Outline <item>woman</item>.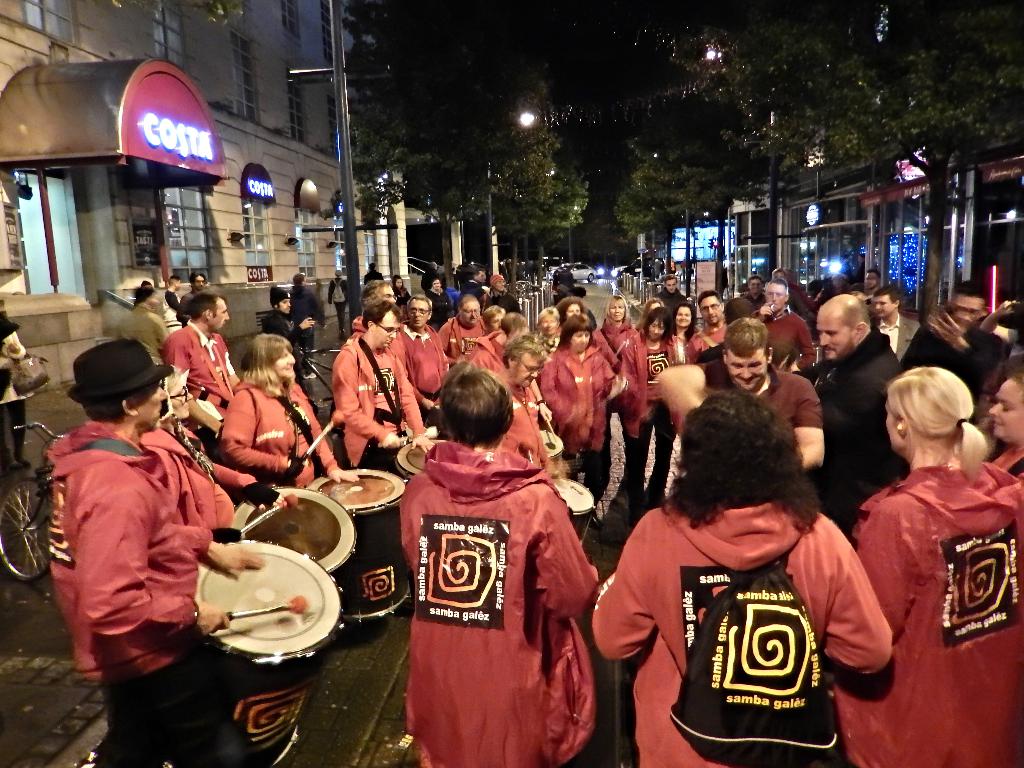
Outline: crop(668, 304, 694, 357).
